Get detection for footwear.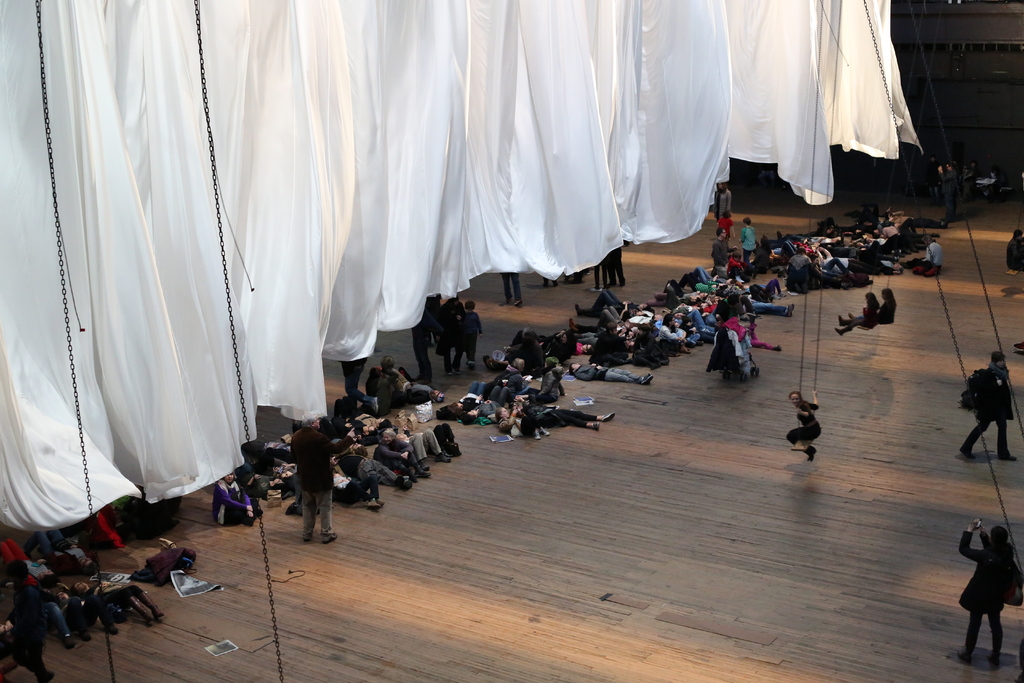
Detection: [left=241, top=518, right=250, bottom=524].
